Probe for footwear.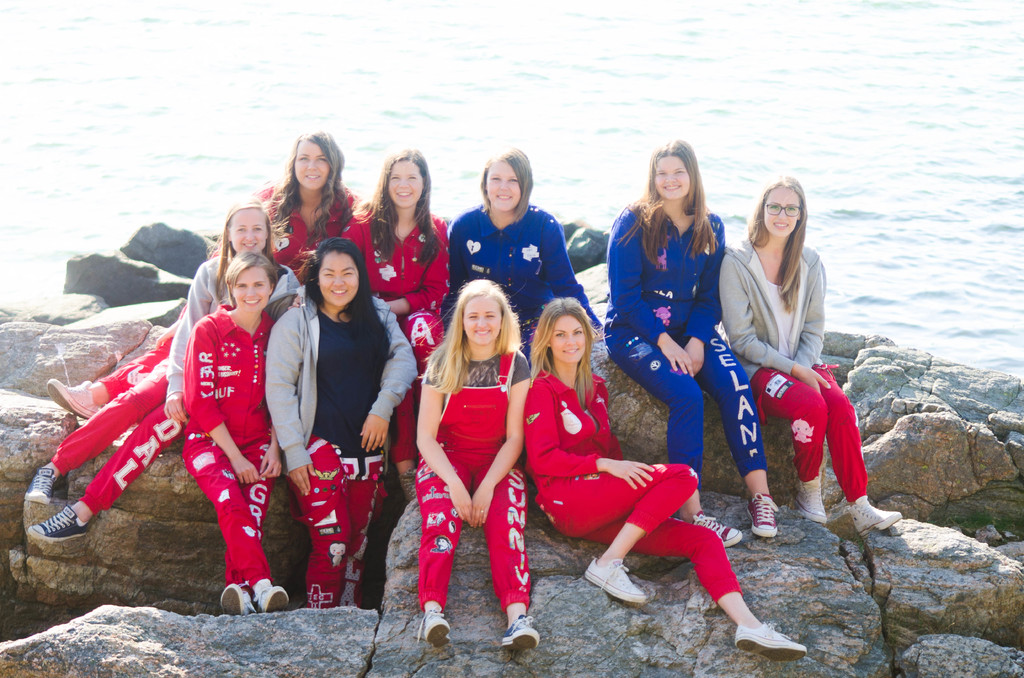
Probe result: select_region(258, 582, 285, 612).
